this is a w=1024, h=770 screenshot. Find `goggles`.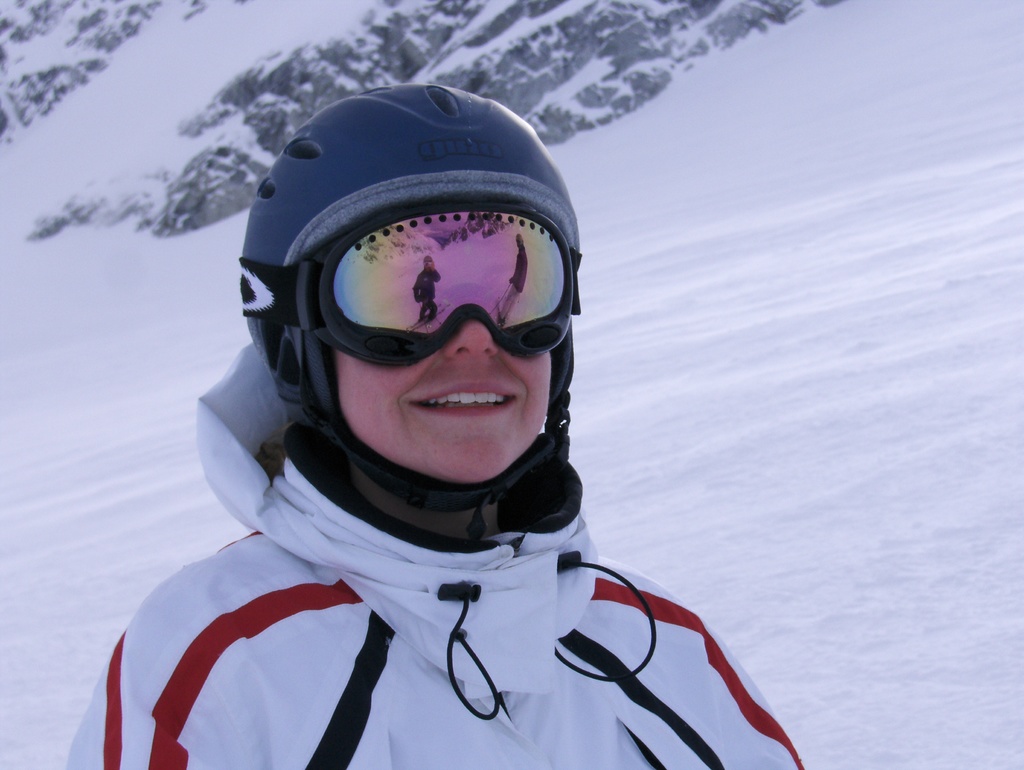
Bounding box: crop(255, 205, 565, 383).
